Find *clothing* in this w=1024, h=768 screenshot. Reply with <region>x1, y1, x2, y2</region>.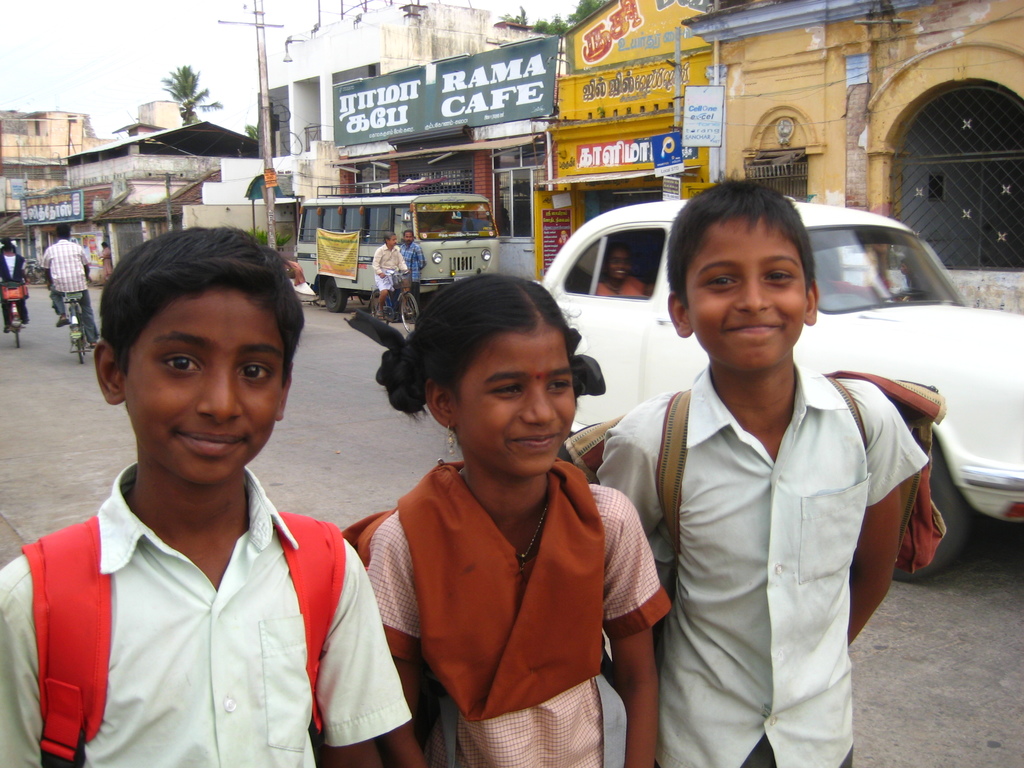
<region>370, 457, 671, 767</region>.
